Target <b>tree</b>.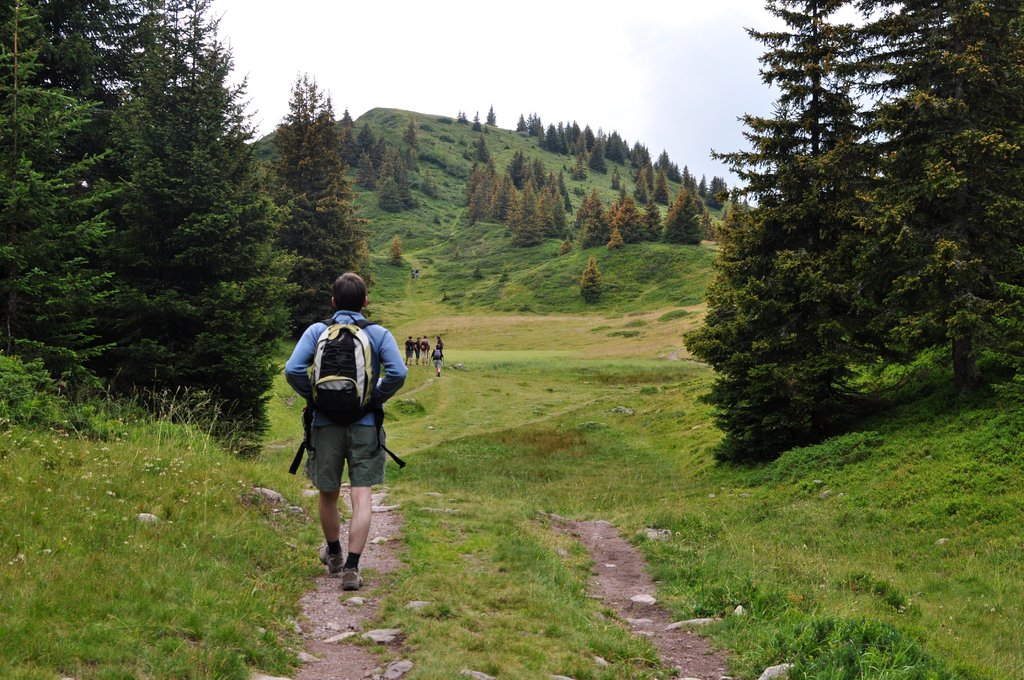
Target region: Rect(573, 255, 602, 308).
